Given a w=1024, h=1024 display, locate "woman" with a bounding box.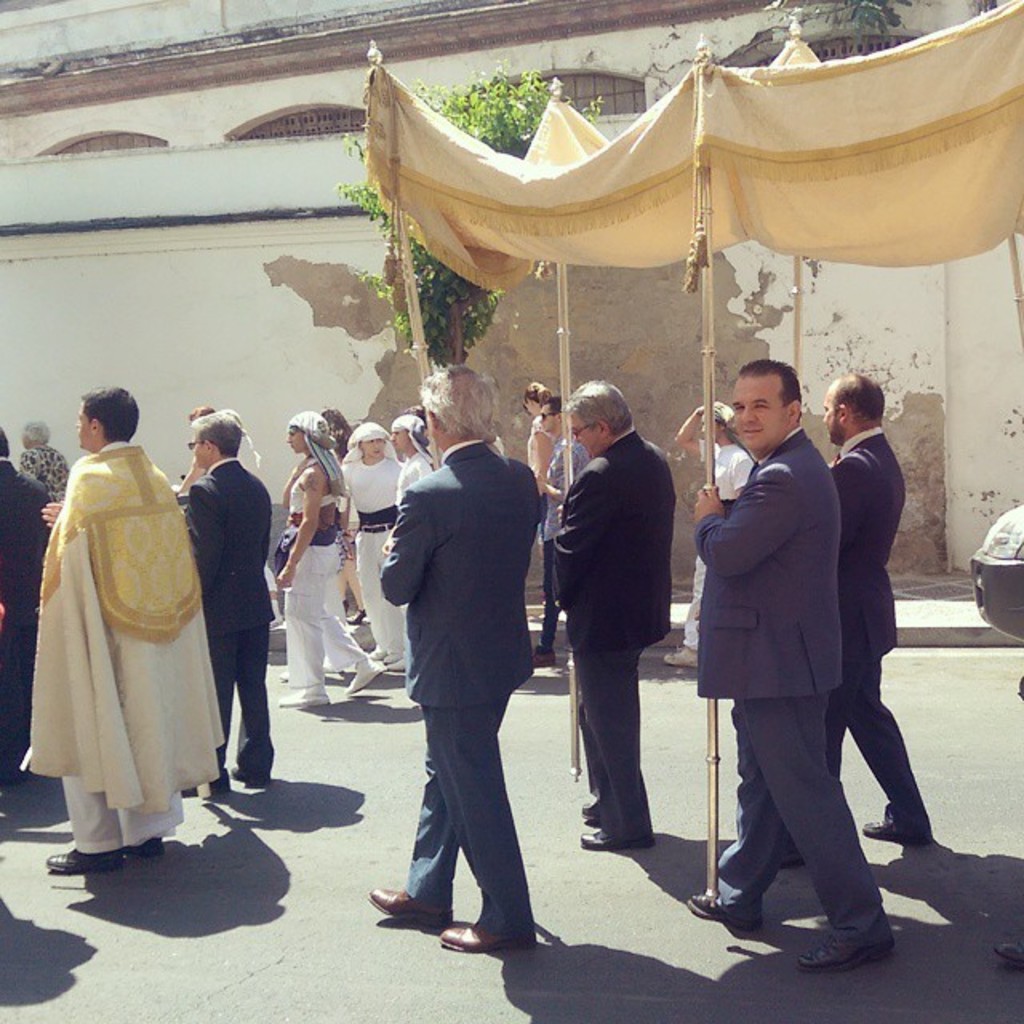
Located: [526,382,546,546].
